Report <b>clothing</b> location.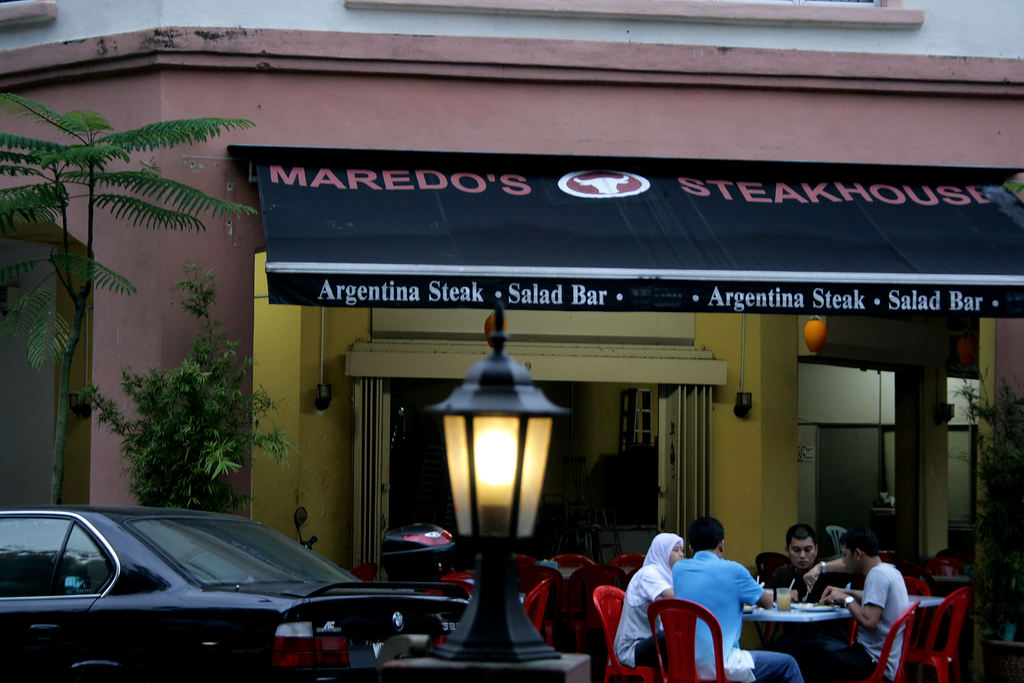
Report: pyautogui.locateOnScreen(616, 537, 686, 666).
